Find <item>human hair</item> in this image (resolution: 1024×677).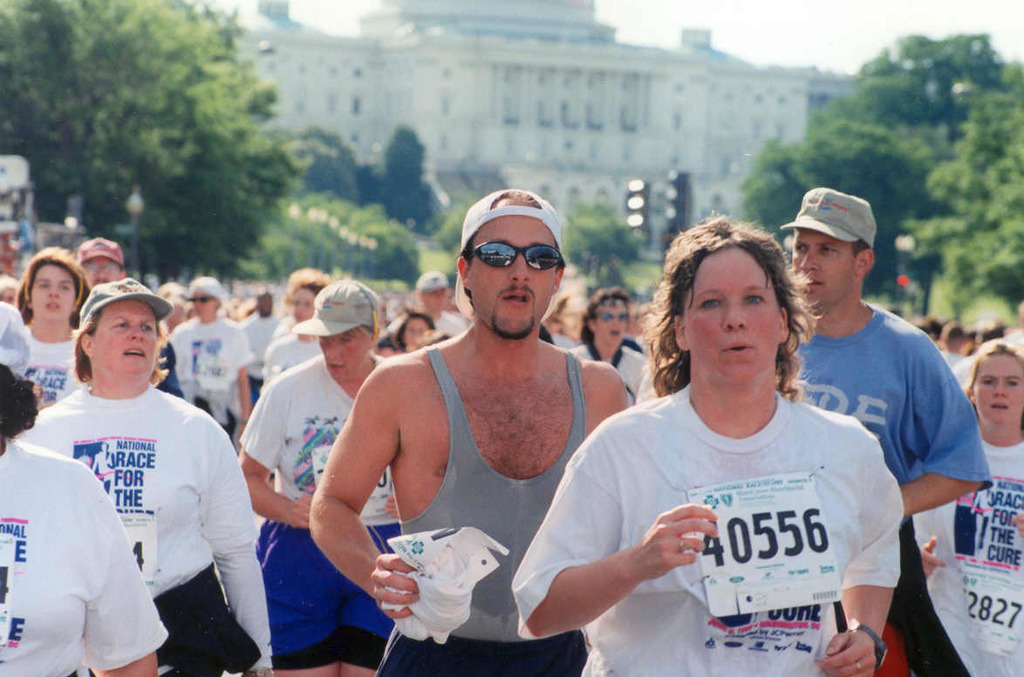
rect(458, 192, 563, 307).
